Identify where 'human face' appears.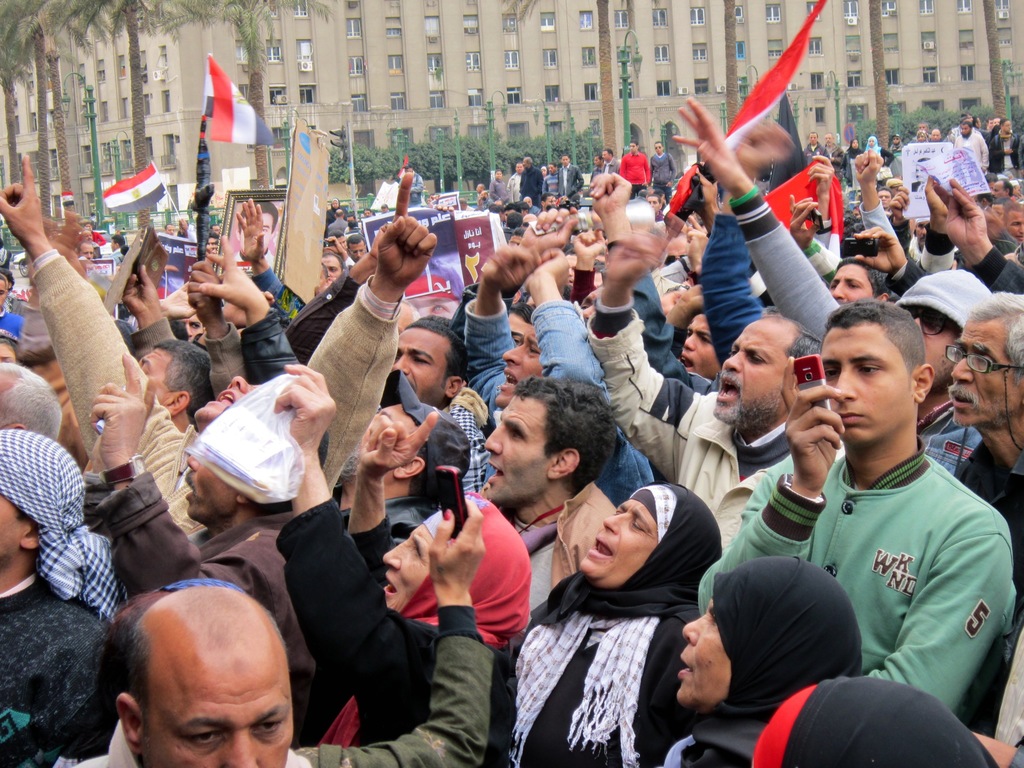
Appears at 393:327:449:404.
